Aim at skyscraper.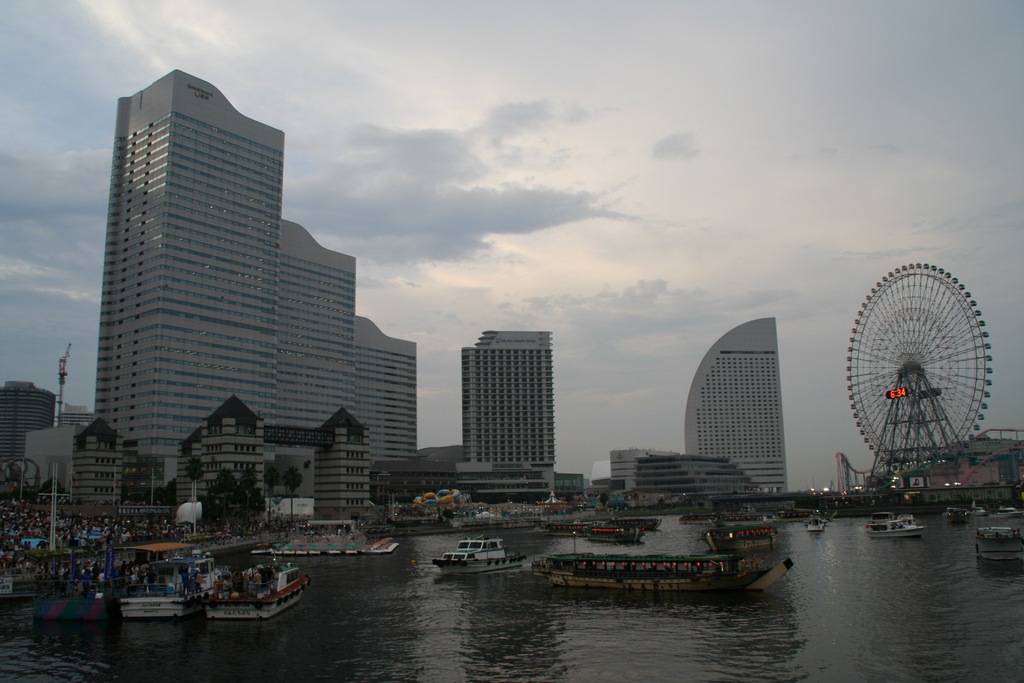
Aimed at 285 217 358 435.
